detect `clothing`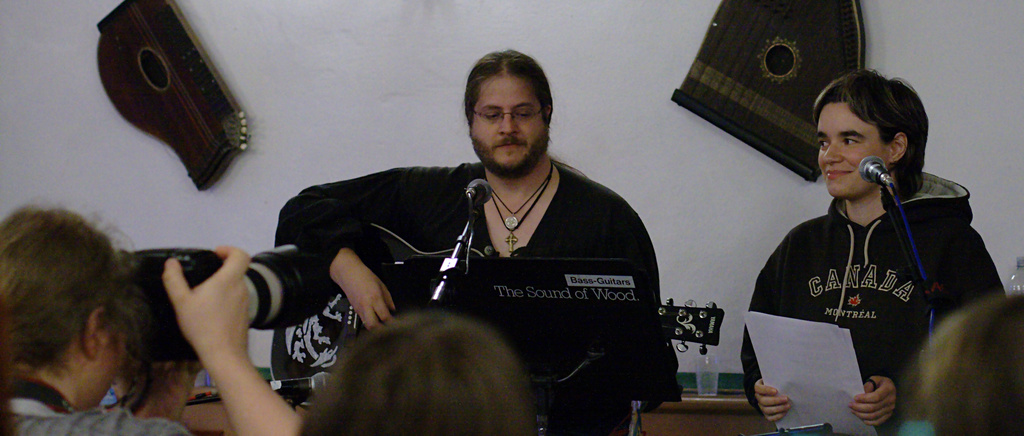
11:407:192:435
